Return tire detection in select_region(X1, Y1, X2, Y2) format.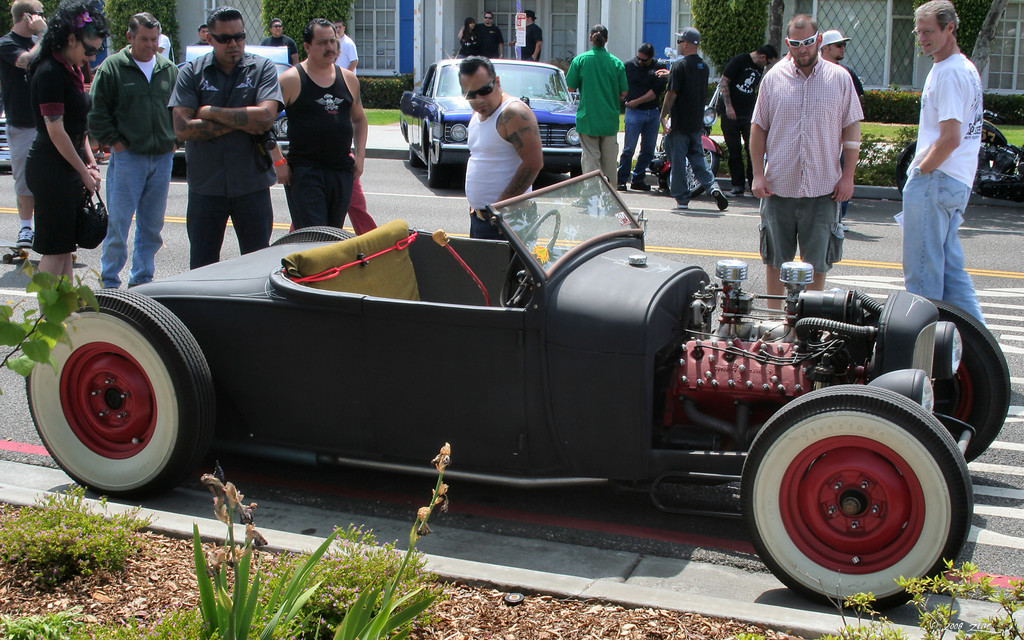
select_region(267, 228, 362, 246).
